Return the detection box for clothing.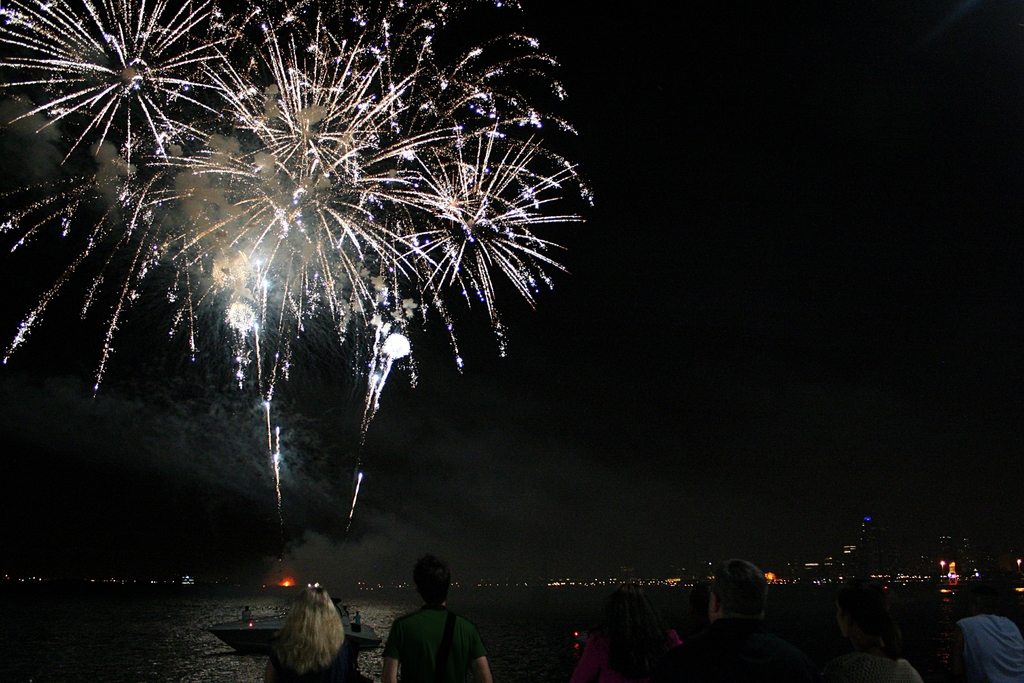
box(955, 614, 1023, 682).
